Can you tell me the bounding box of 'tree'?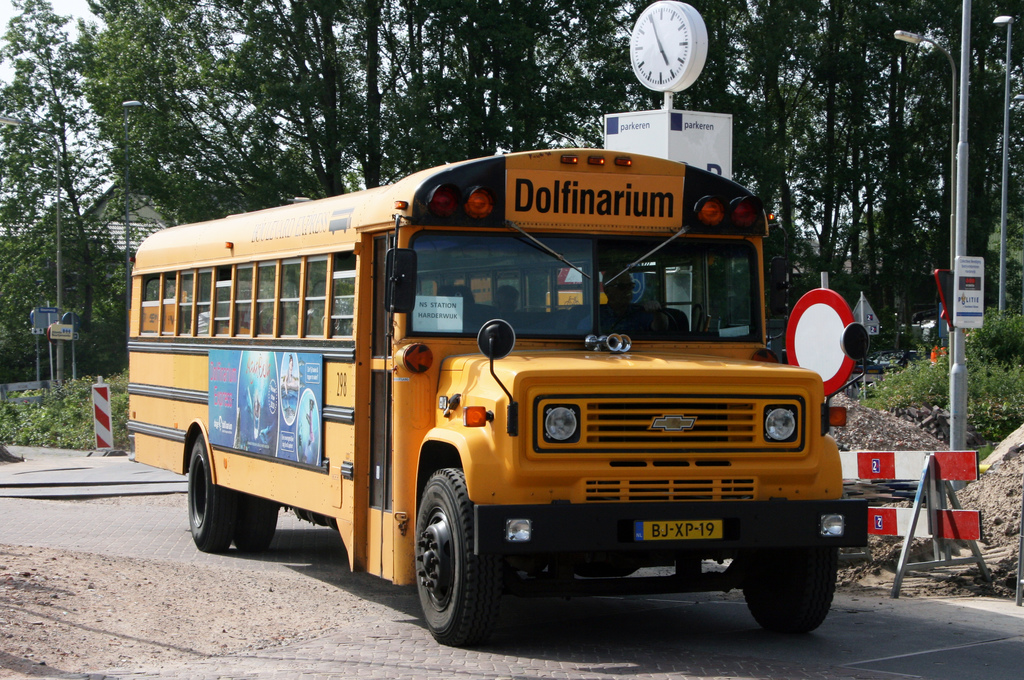
<region>0, 0, 144, 333</region>.
